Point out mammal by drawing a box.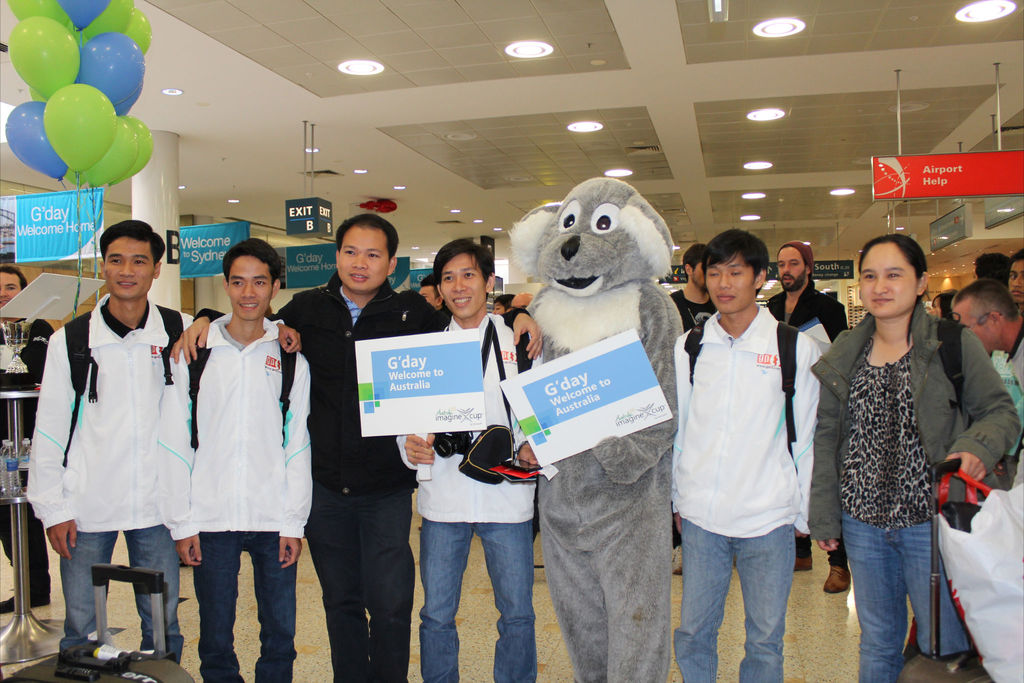
[x1=503, y1=171, x2=692, y2=682].
